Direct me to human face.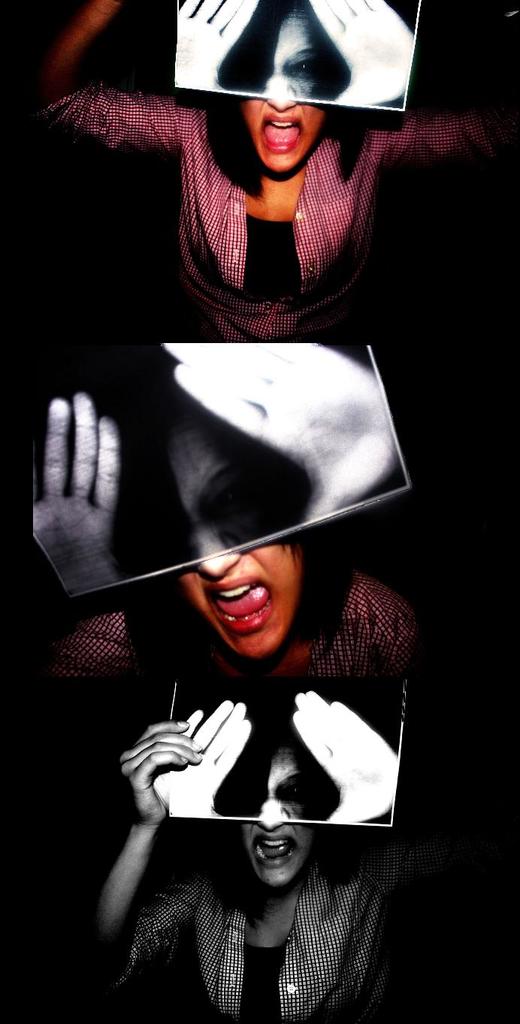
Direction: (left=237, top=745, right=316, bottom=881).
